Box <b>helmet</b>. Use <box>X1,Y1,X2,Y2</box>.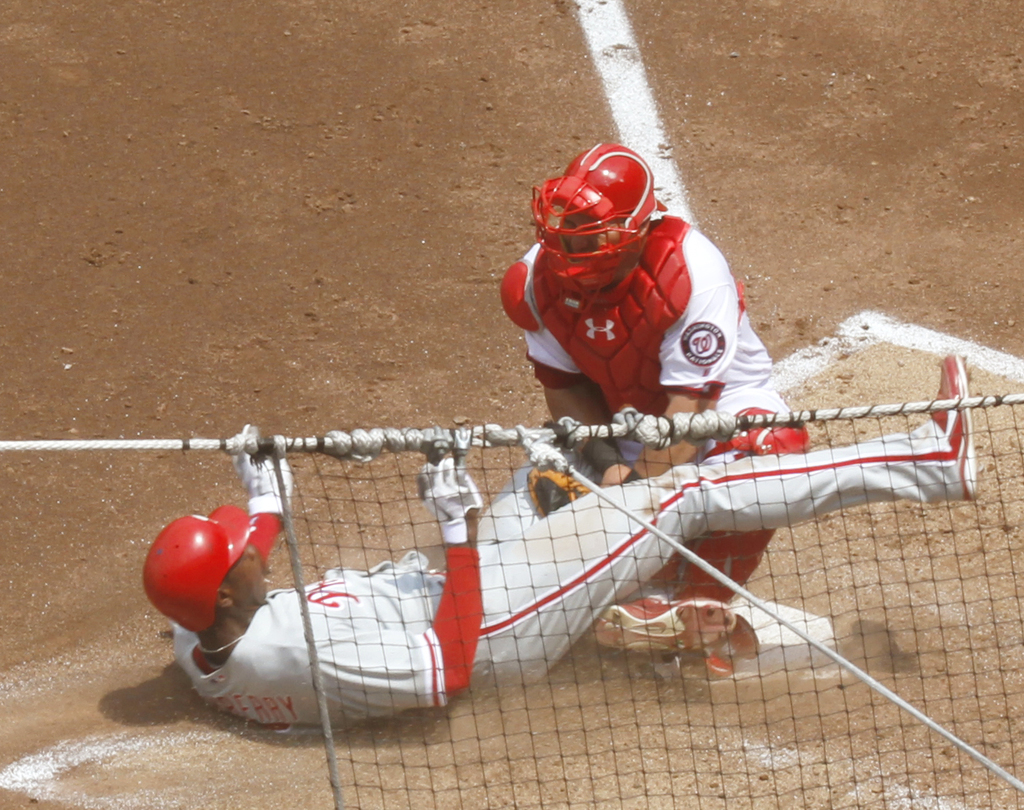
<box>144,500,256,637</box>.
